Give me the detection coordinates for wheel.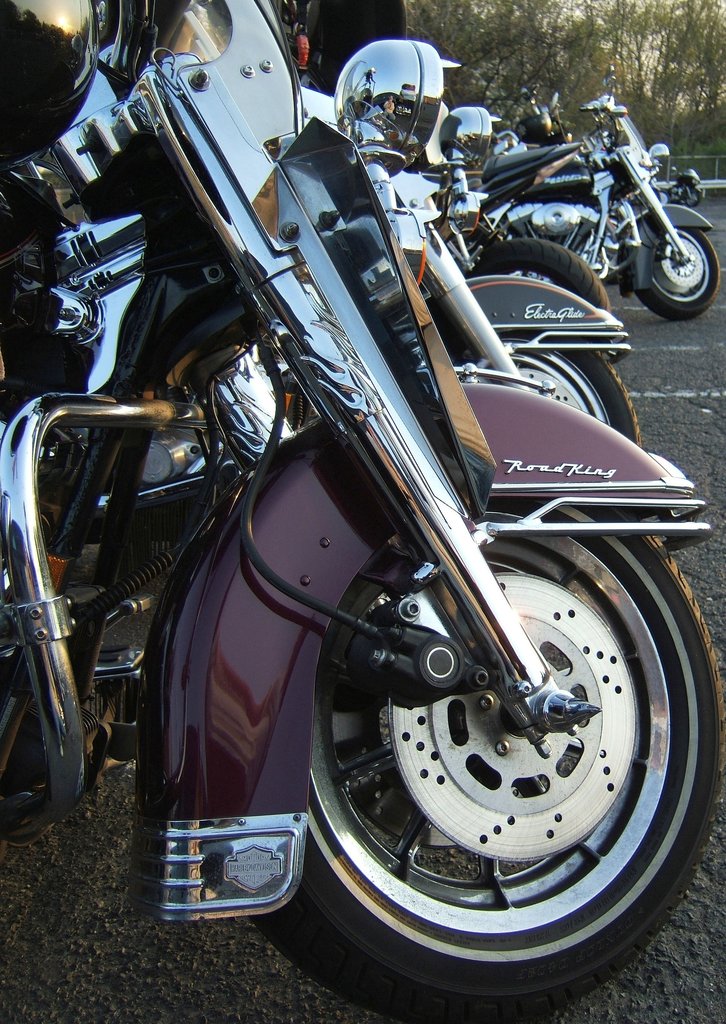
pyautogui.locateOnScreen(444, 335, 645, 452).
